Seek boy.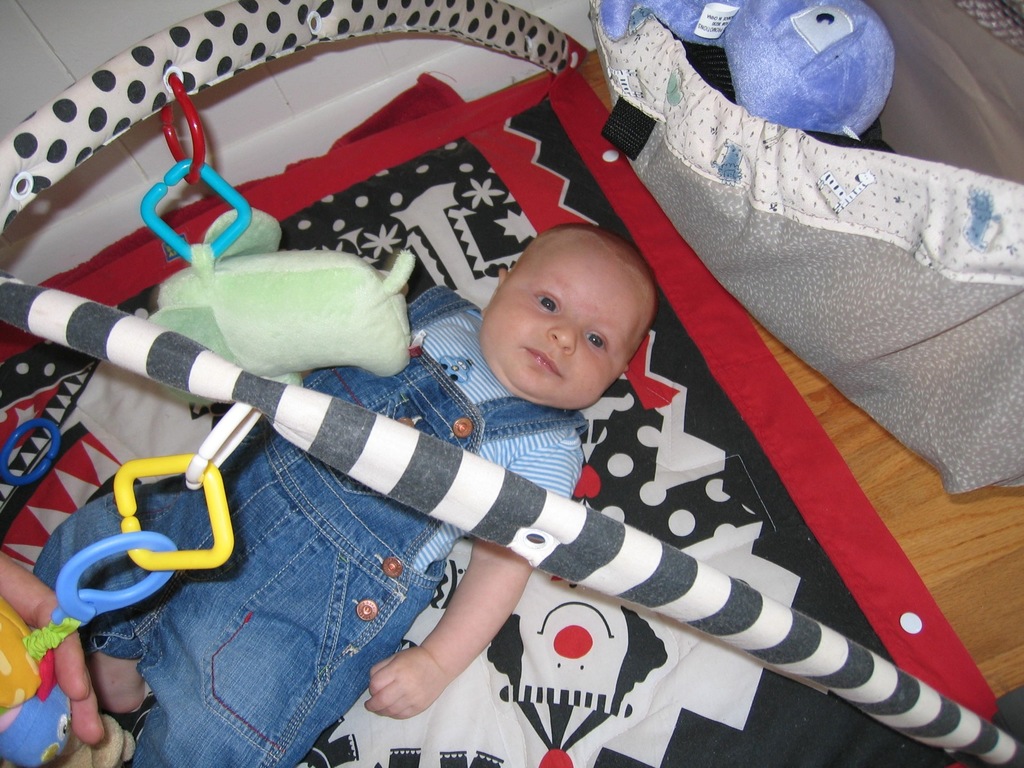
35:223:665:767.
